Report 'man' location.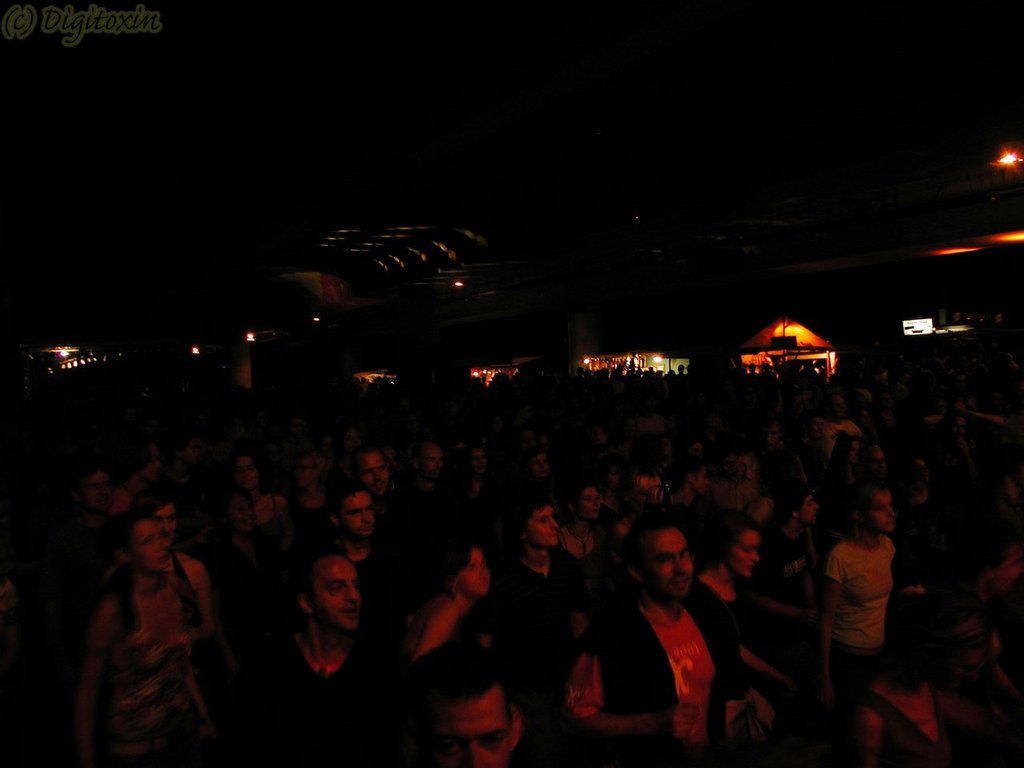
Report: [left=565, top=510, right=754, bottom=767].
